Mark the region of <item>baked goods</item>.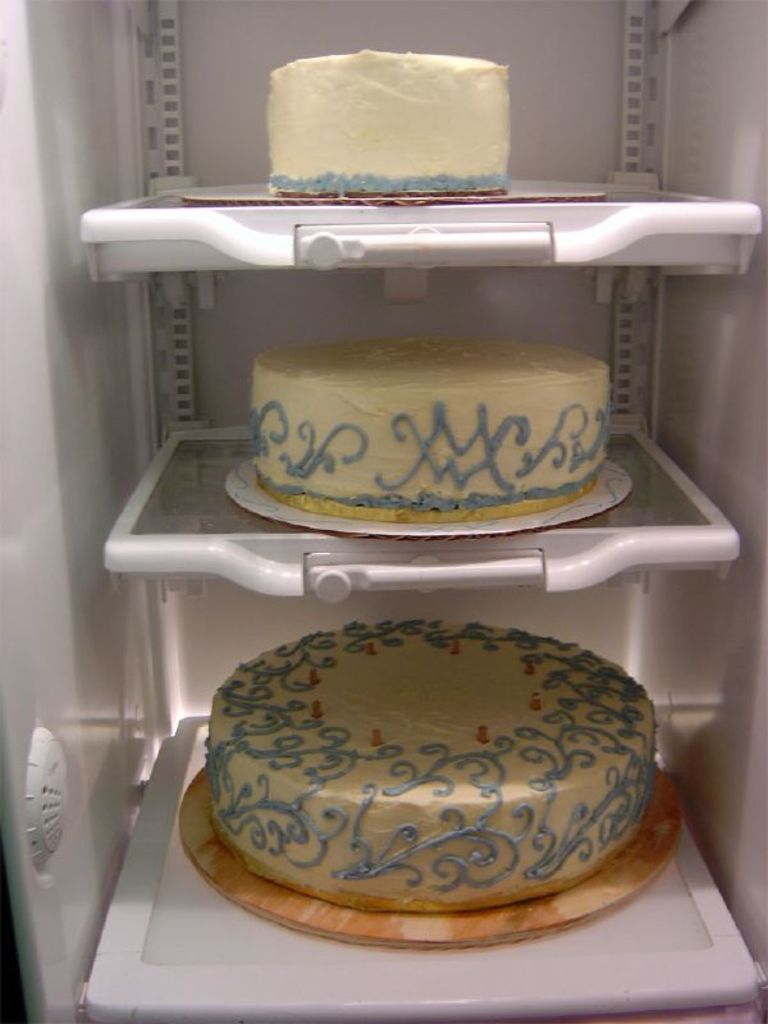
Region: {"x1": 265, "y1": 45, "x2": 512, "y2": 197}.
